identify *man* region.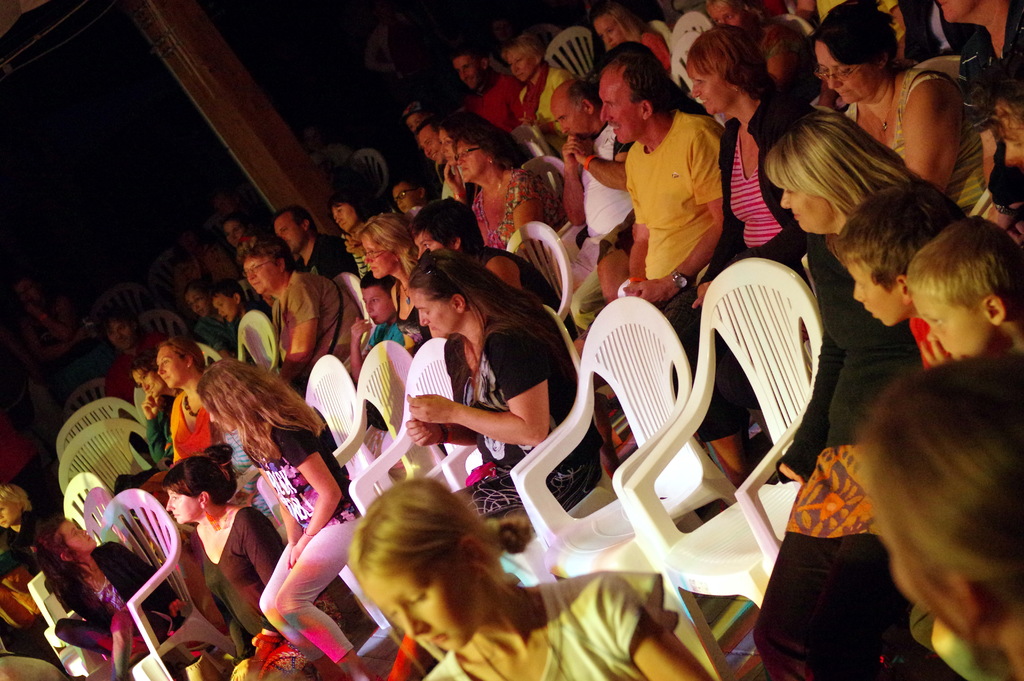
Region: {"x1": 271, "y1": 205, "x2": 355, "y2": 285}.
